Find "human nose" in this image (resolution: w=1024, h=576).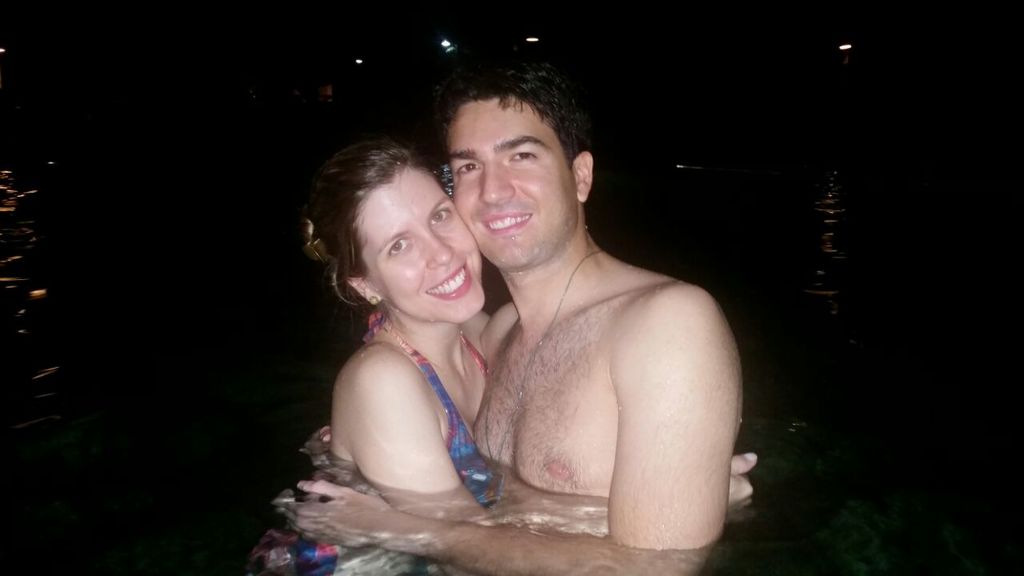
x1=427, y1=226, x2=457, y2=268.
